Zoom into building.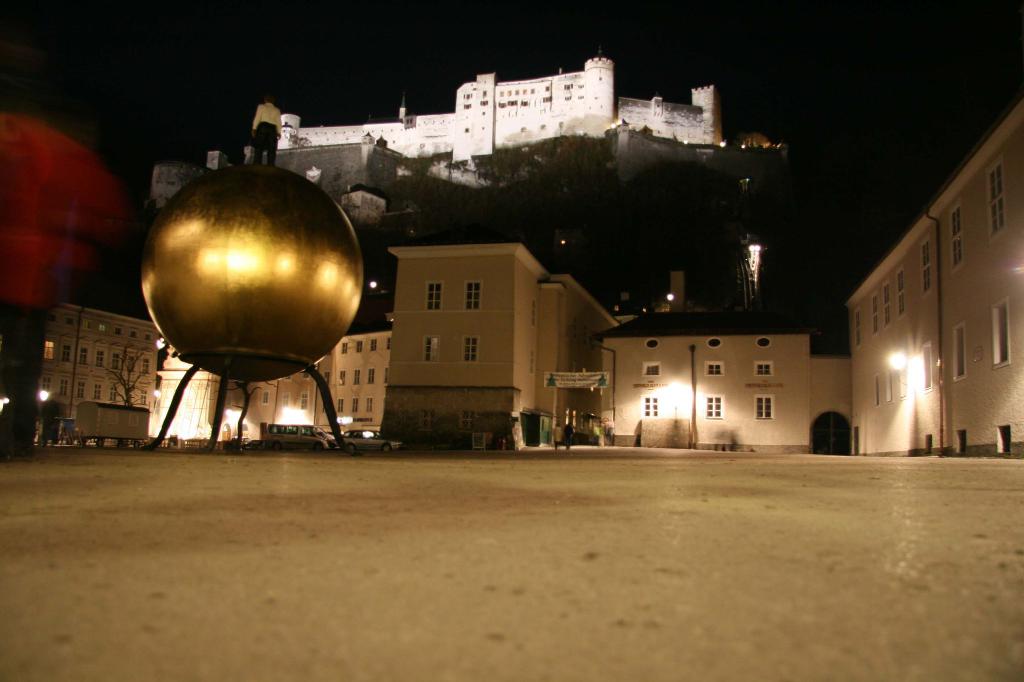
Zoom target: box=[27, 310, 163, 446].
